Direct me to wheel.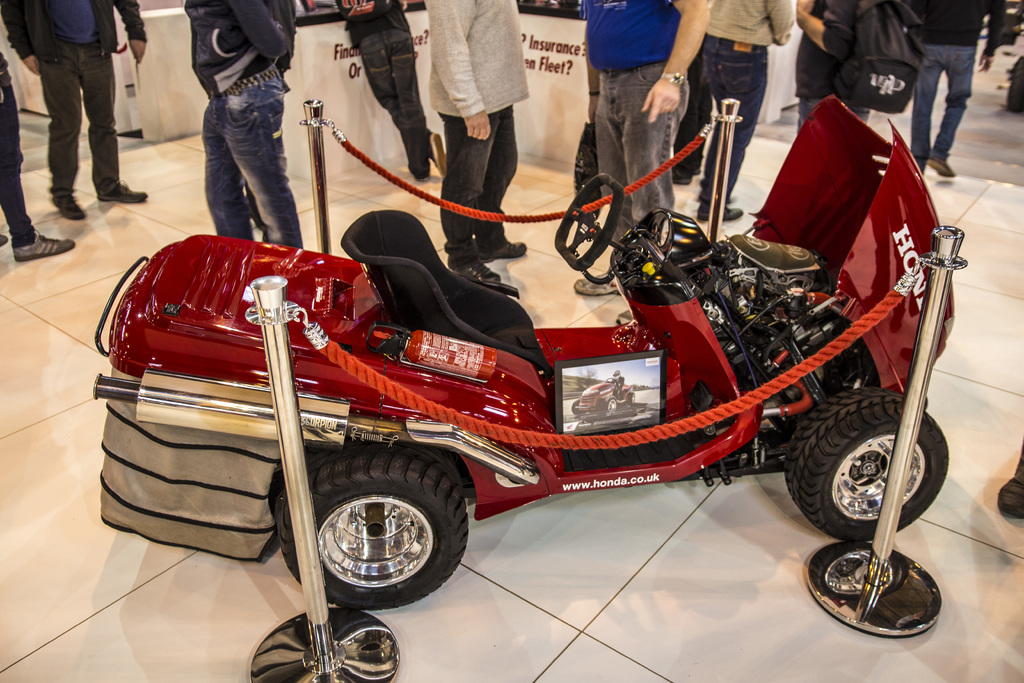
Direction: 298, 461, 472, 613.
